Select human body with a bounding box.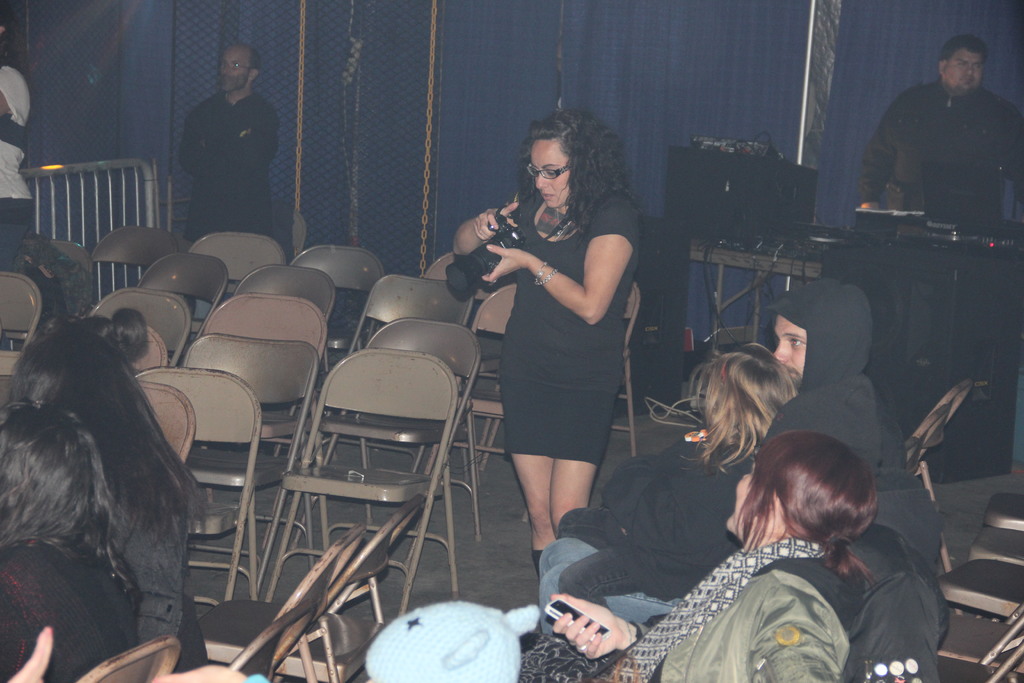
crop(184, 89, 281, 342).
